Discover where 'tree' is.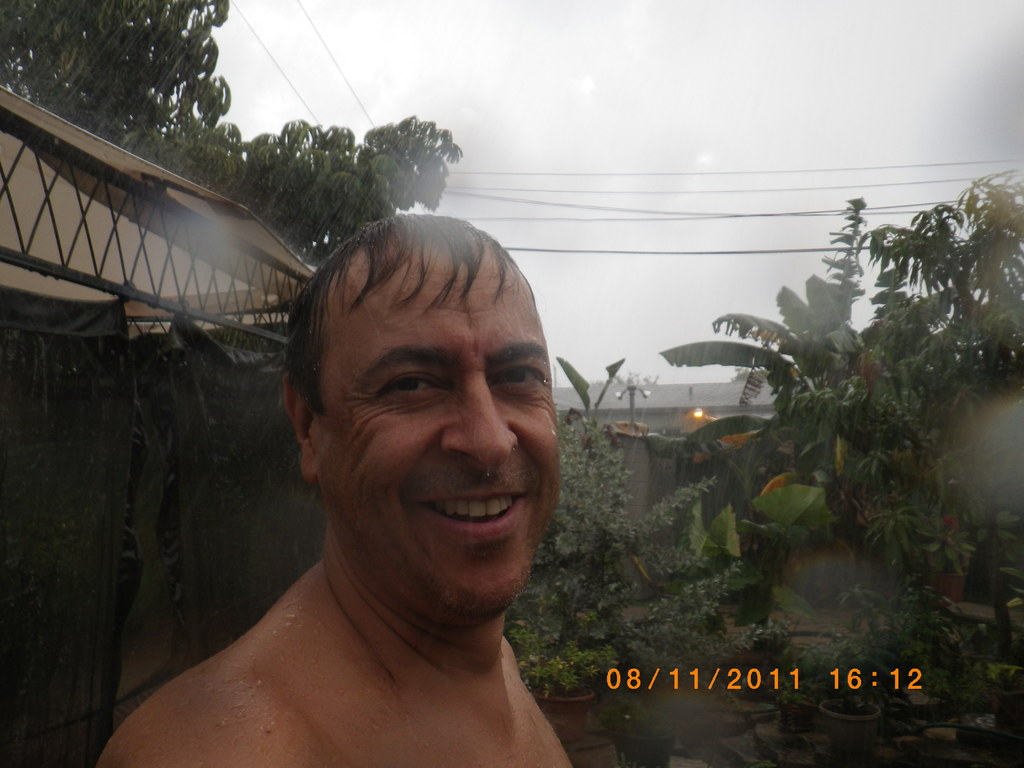
Discovered at locate(488, 404, 646, 658).
